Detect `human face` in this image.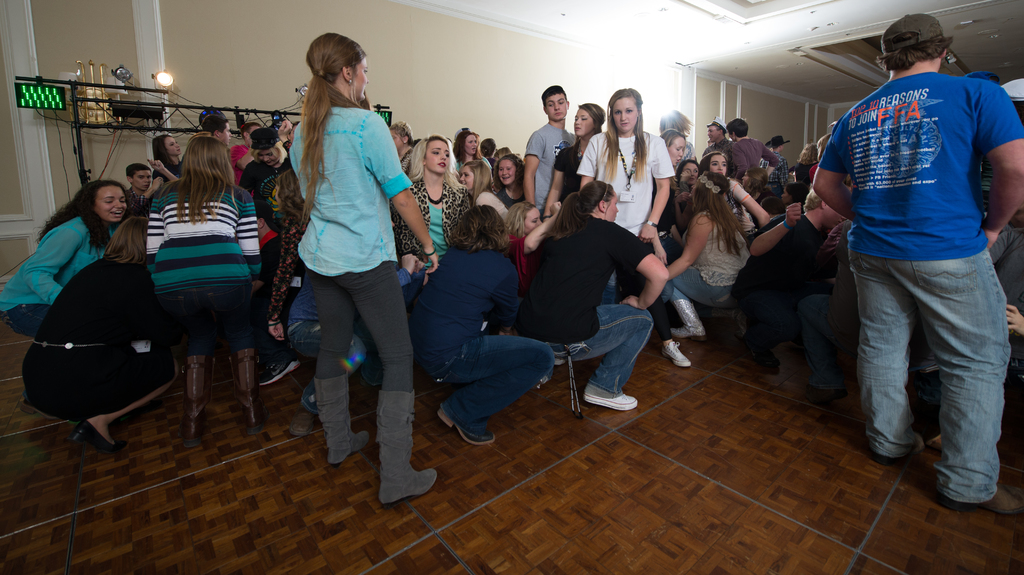
Detection: {"x1": 130, "y1": 171, "x2": 154, "y2": 188}.
